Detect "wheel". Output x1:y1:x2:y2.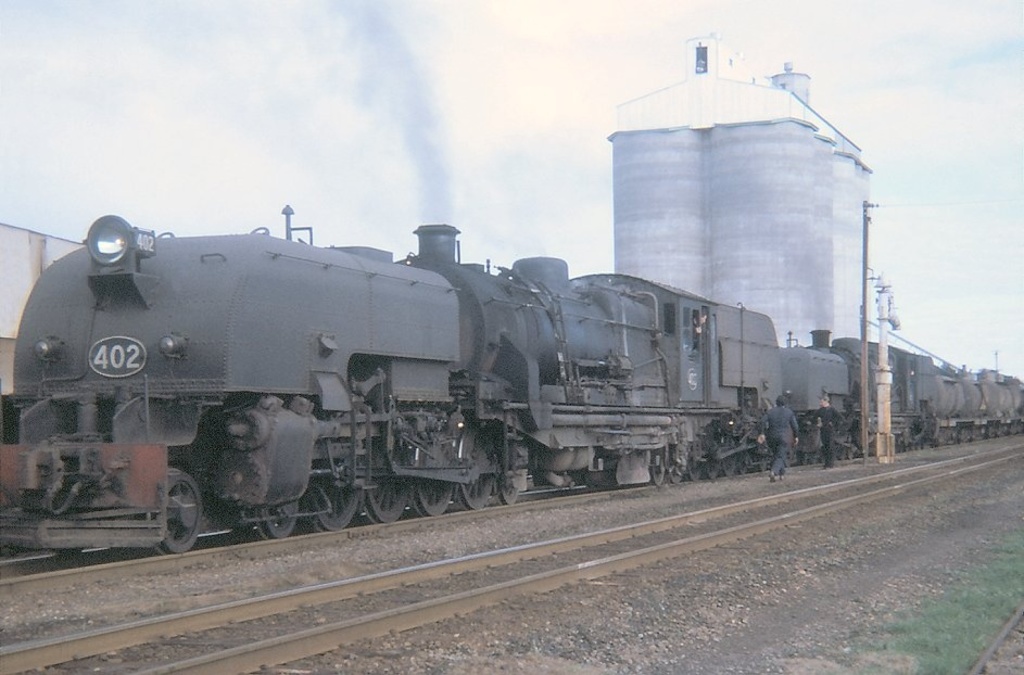
649:462:663:483.
